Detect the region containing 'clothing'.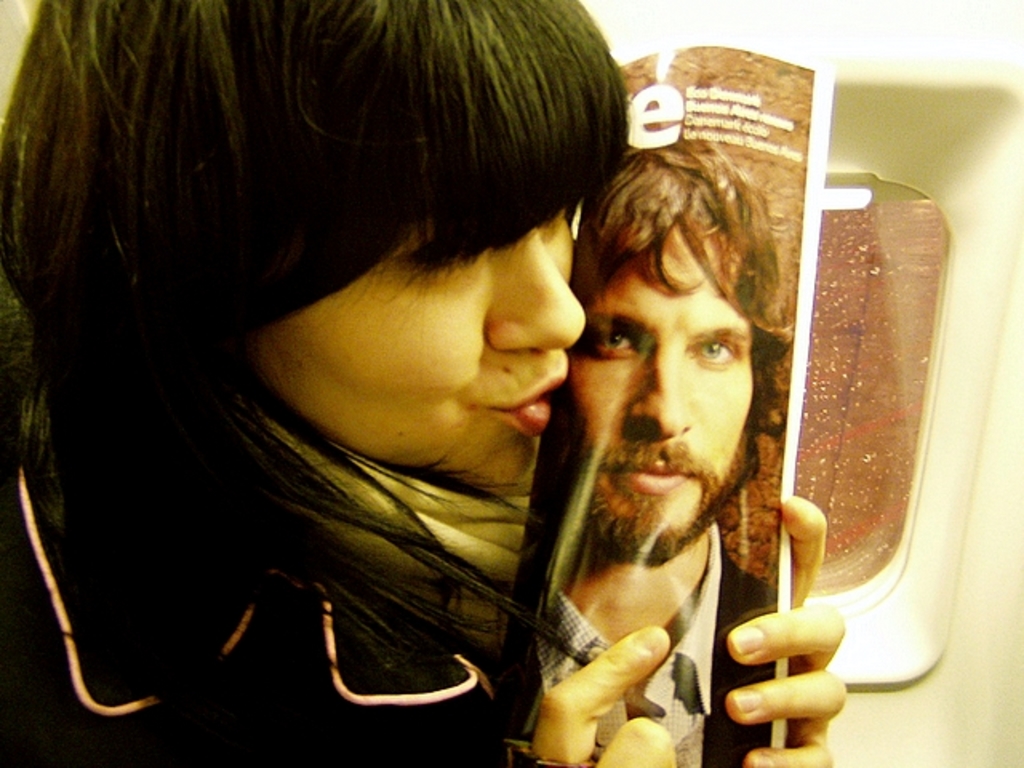
region(0, 392, 533, 766).
